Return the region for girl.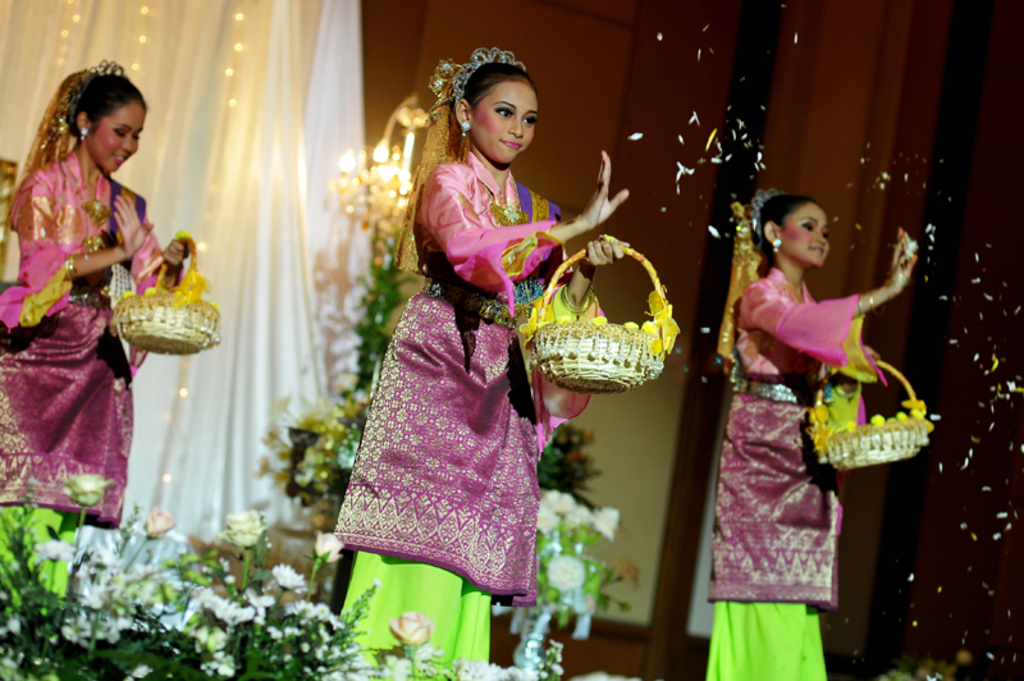
698, 182, 918, 680.
